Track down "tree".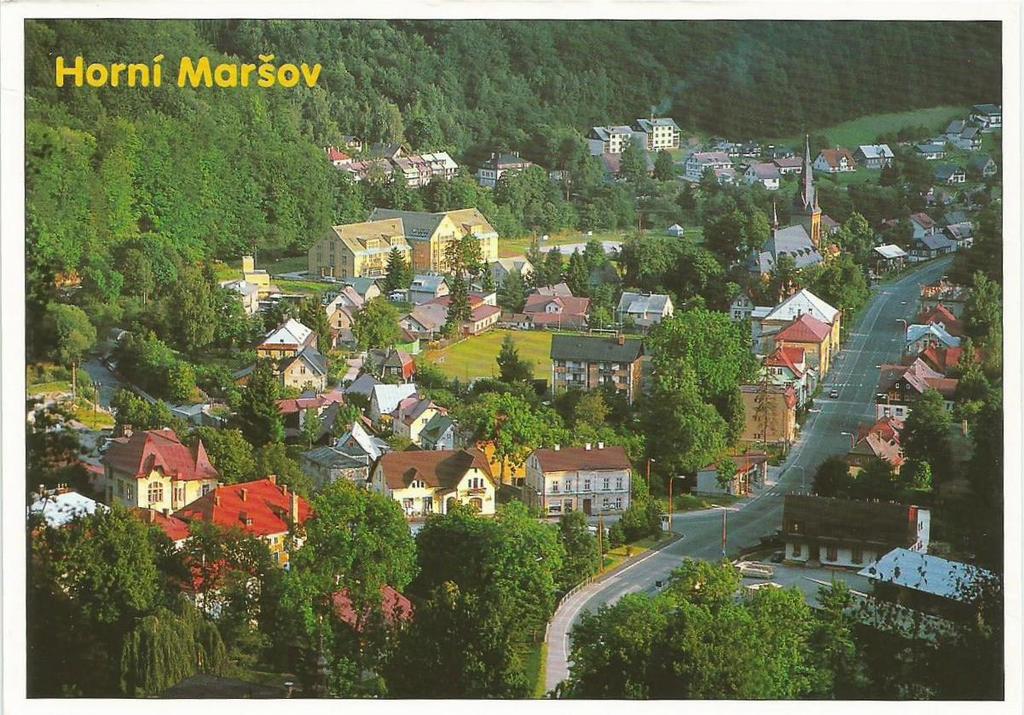
Tracked to box(44, 299, 107, 385).
